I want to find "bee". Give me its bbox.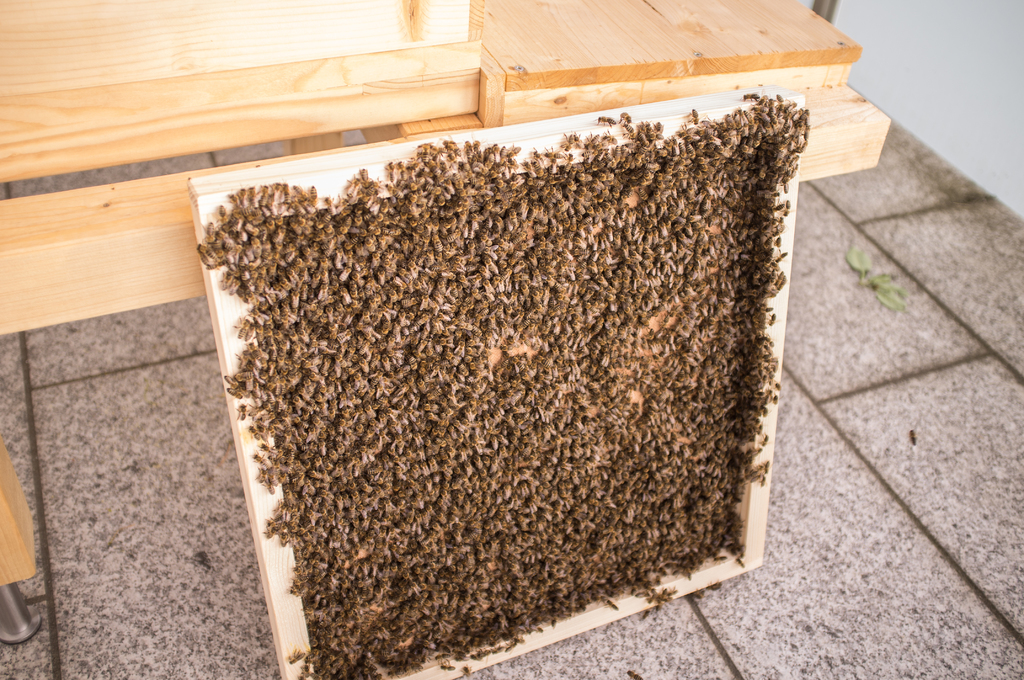
Rect(708, 583, 723, 590).
